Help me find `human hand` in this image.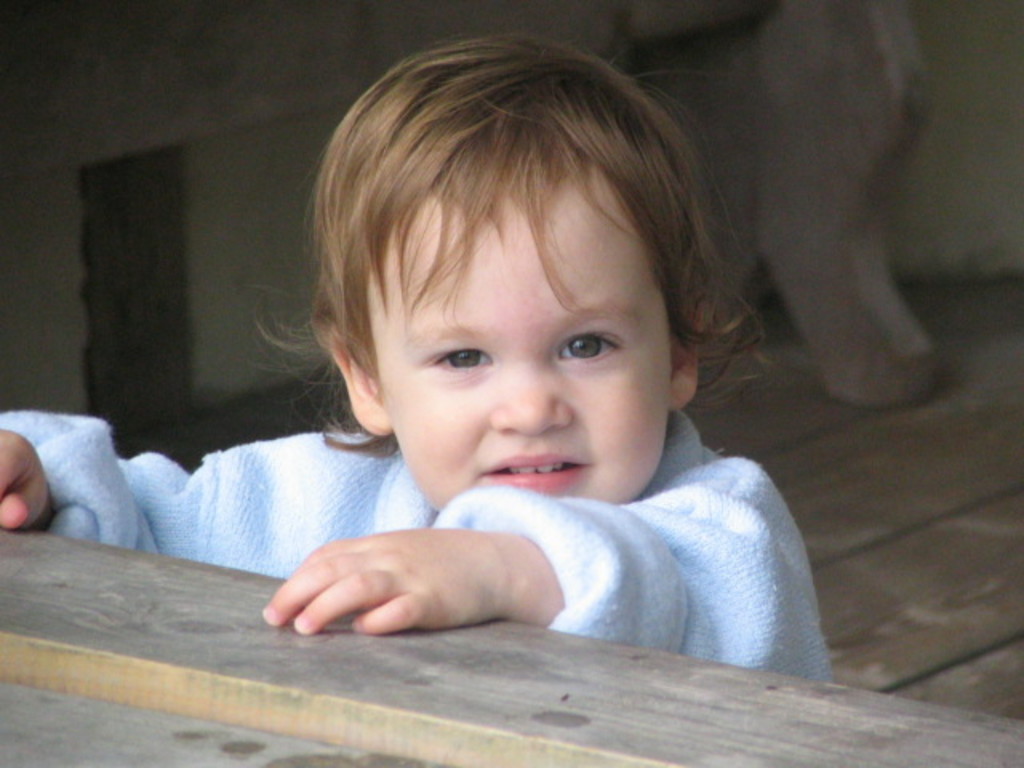
Found it: bbox(0, 427, 53, 531).
